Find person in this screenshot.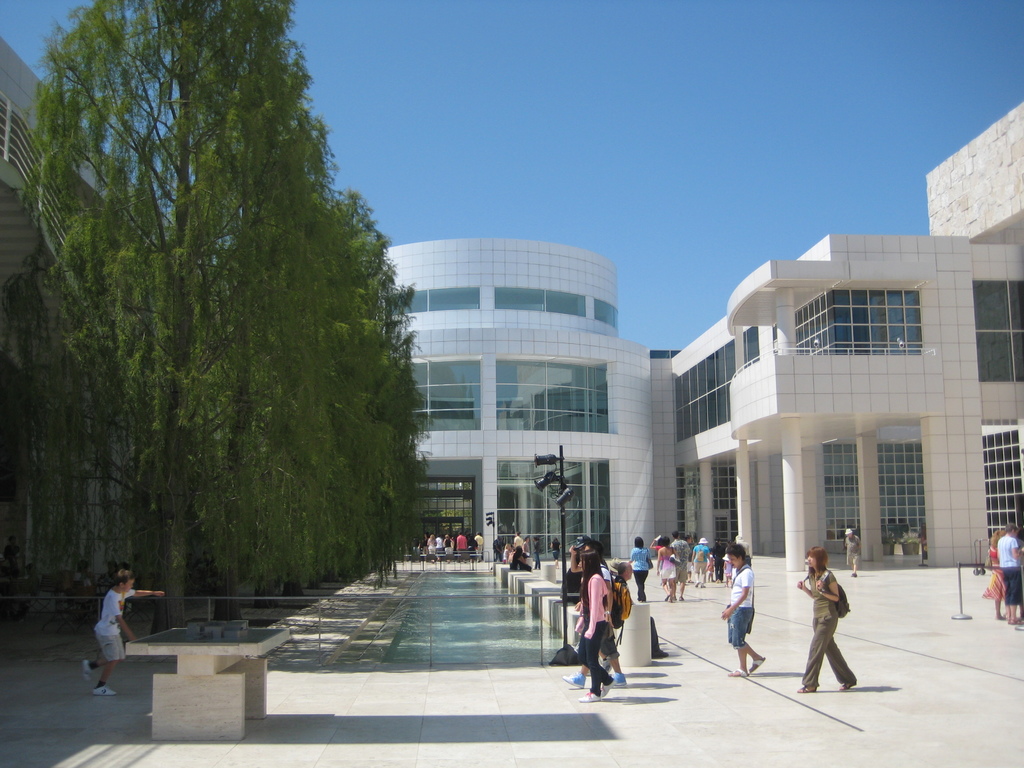
The bounding box for person is locate(509, 544, 530, 576).
